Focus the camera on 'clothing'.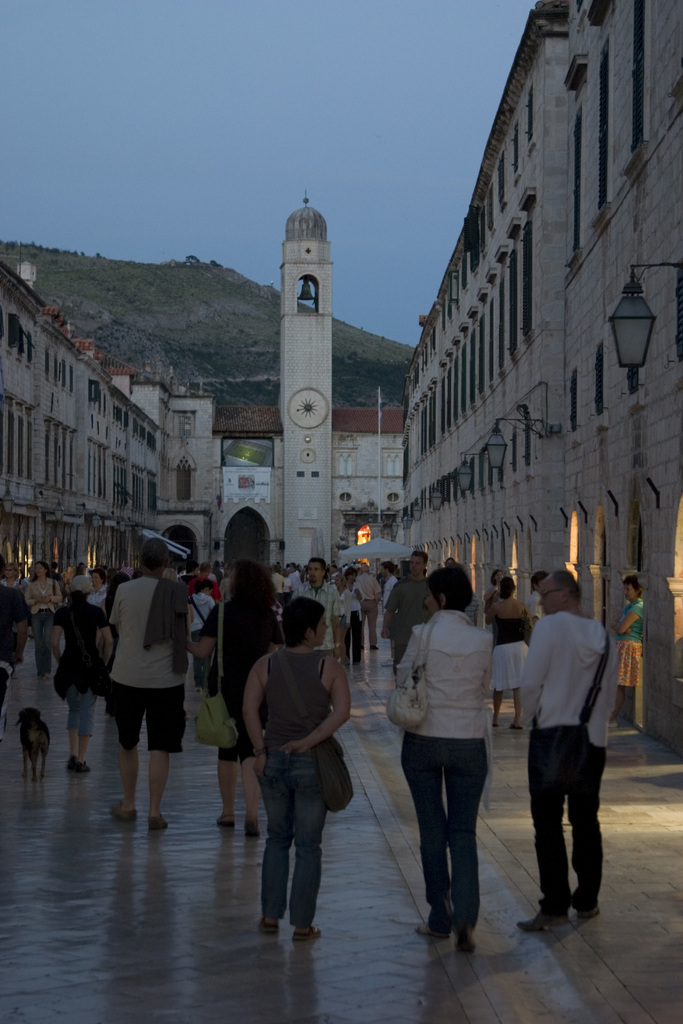
Focus region: 197/599/292/791.
